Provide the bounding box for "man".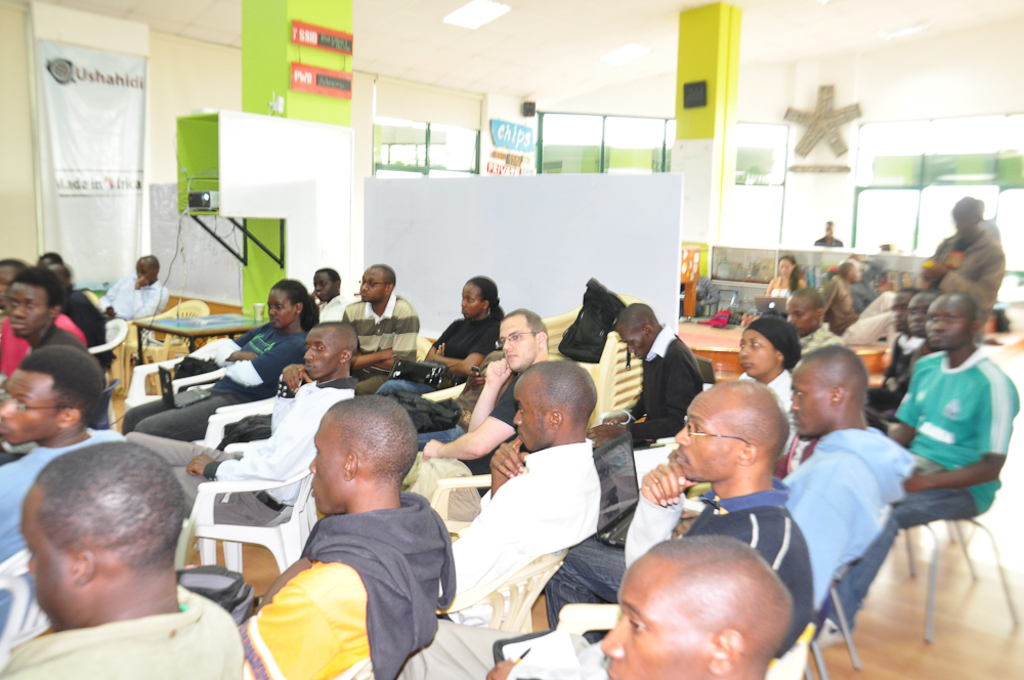
{"left": 871, "top": 287, "right": 914, "bottom": 392}.
